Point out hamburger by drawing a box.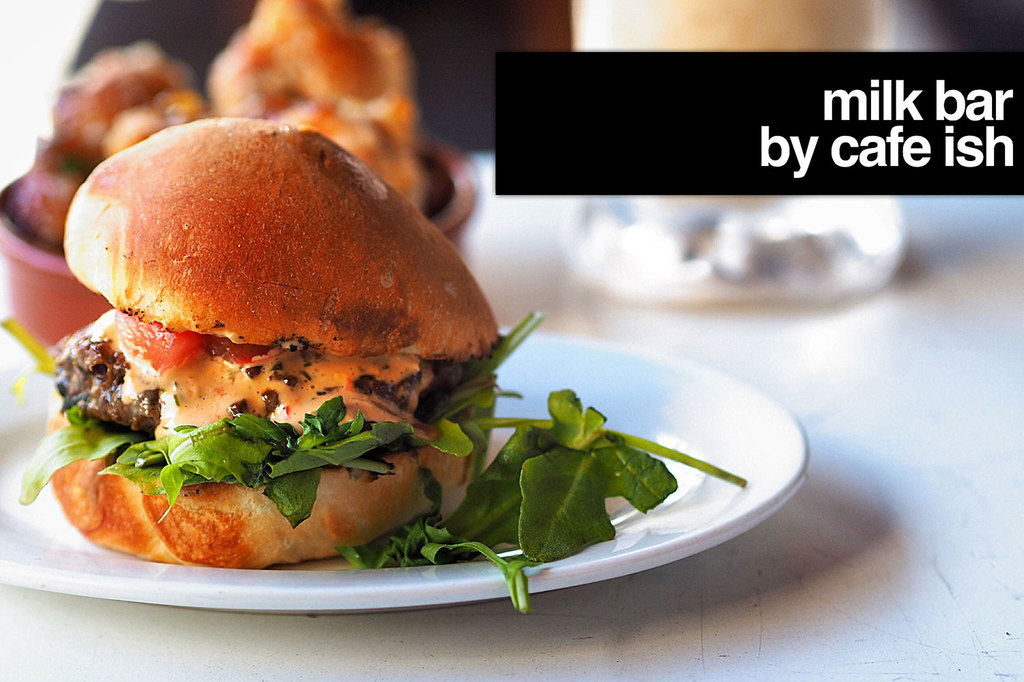
0,117,745,613.
